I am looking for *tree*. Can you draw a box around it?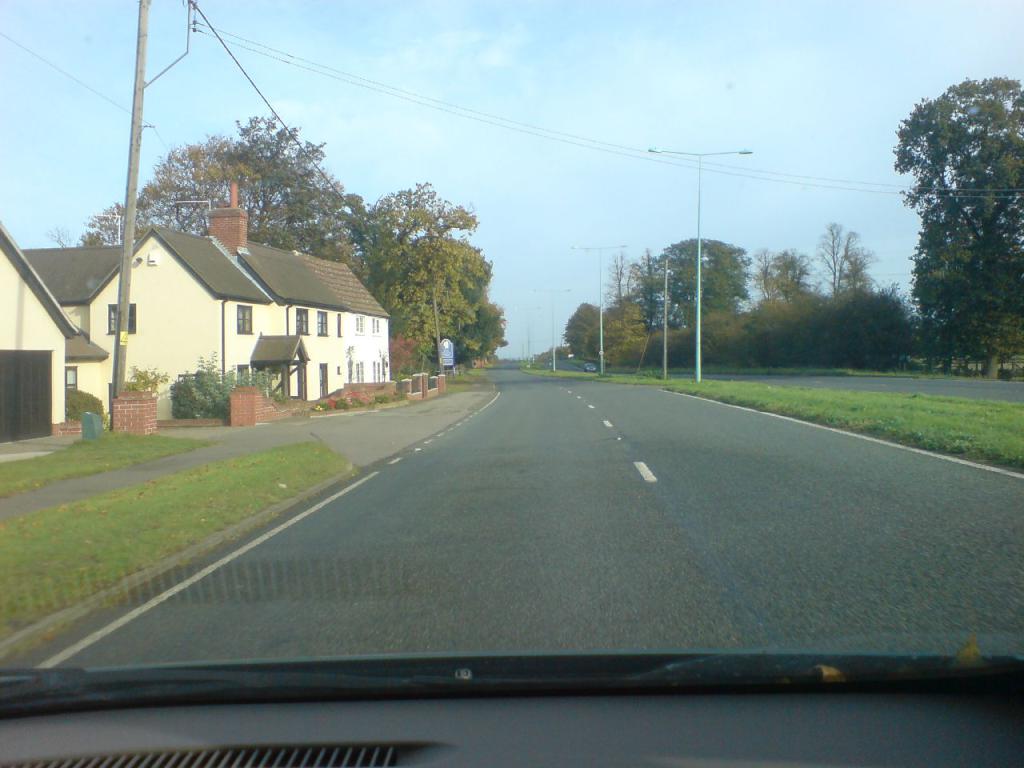
Sure, the bounding box is <bbox>70, 99, 381, 262</bbox>.
